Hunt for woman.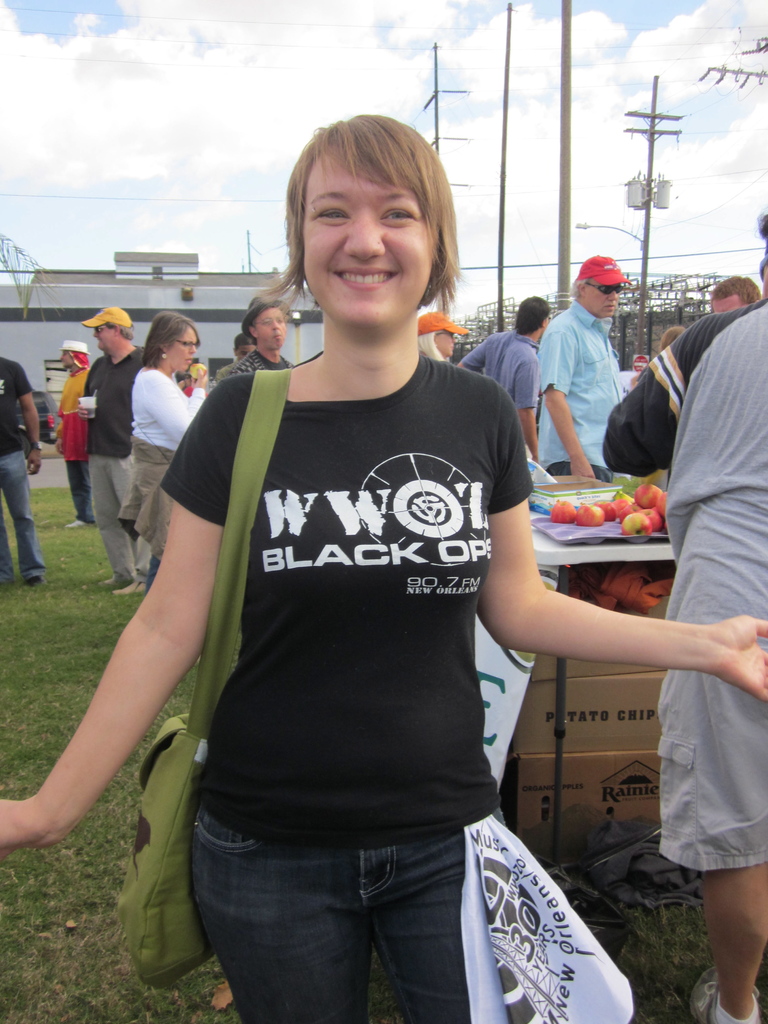
Hunted down at pyautogui.locateOnScreen(0, 113, 767, 1023).
